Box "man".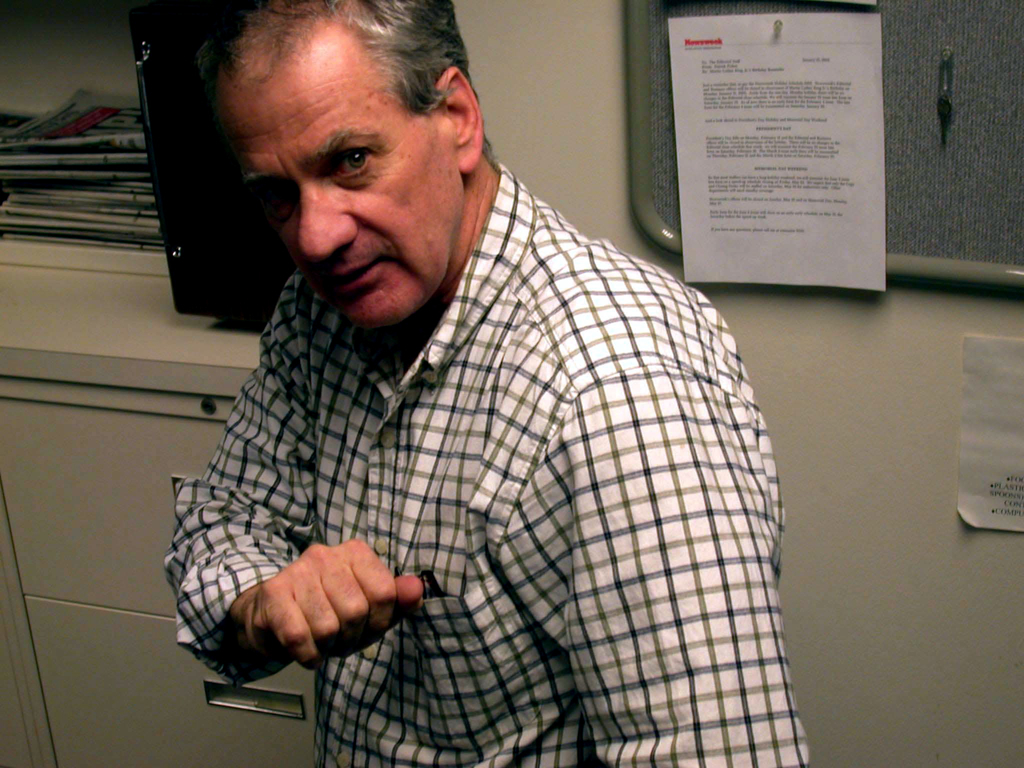
113 0 824 750.
